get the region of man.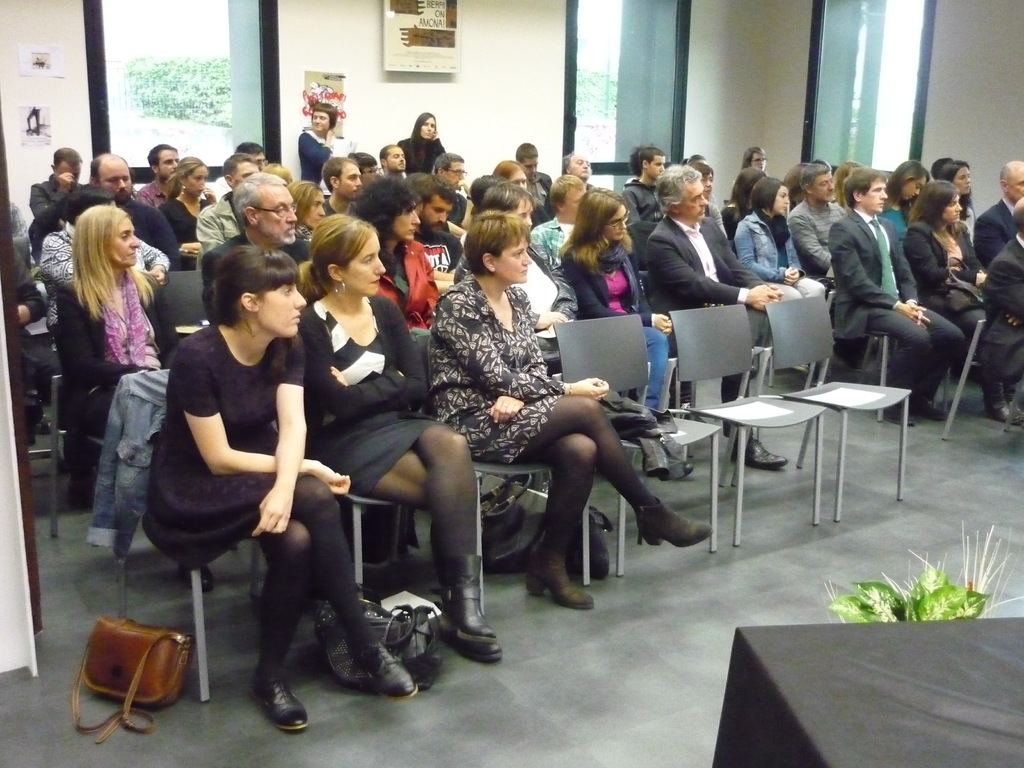
<bbox>643, 161, 783, 472</bbox>.
